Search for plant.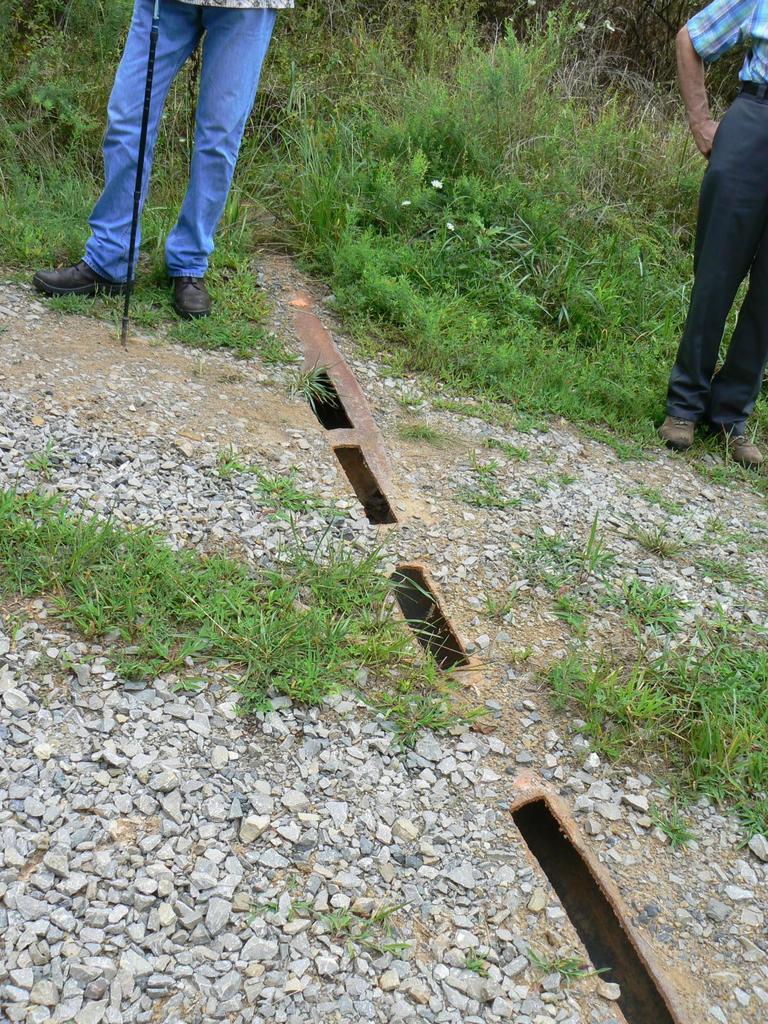
Found at (left=699, top=512, right=760, bottom=552).
